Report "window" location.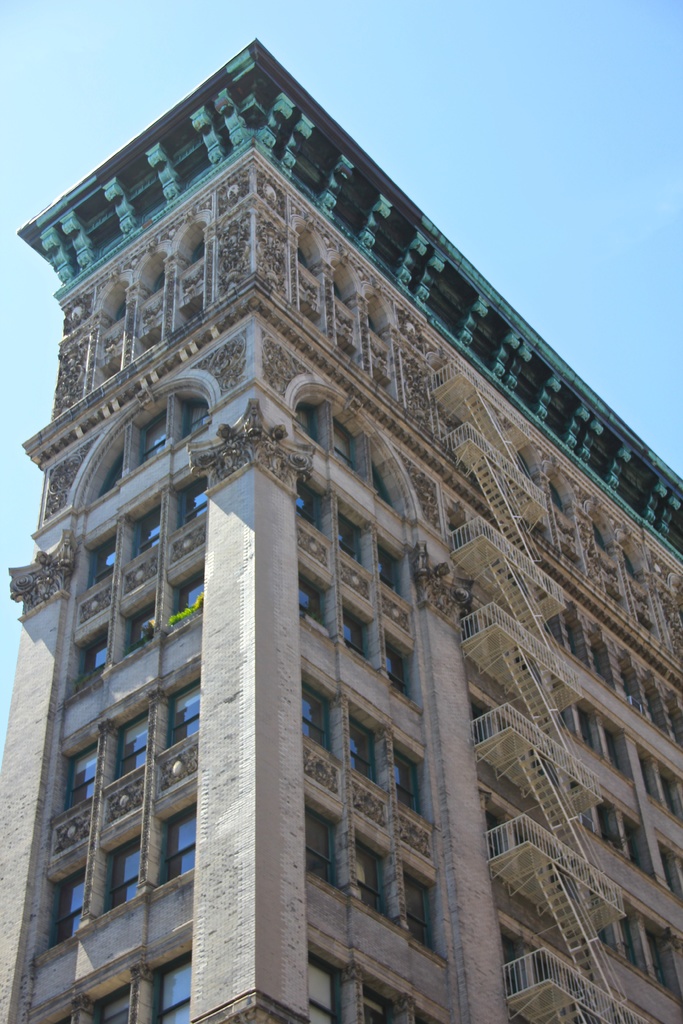
Report: (76,629,108,689).
